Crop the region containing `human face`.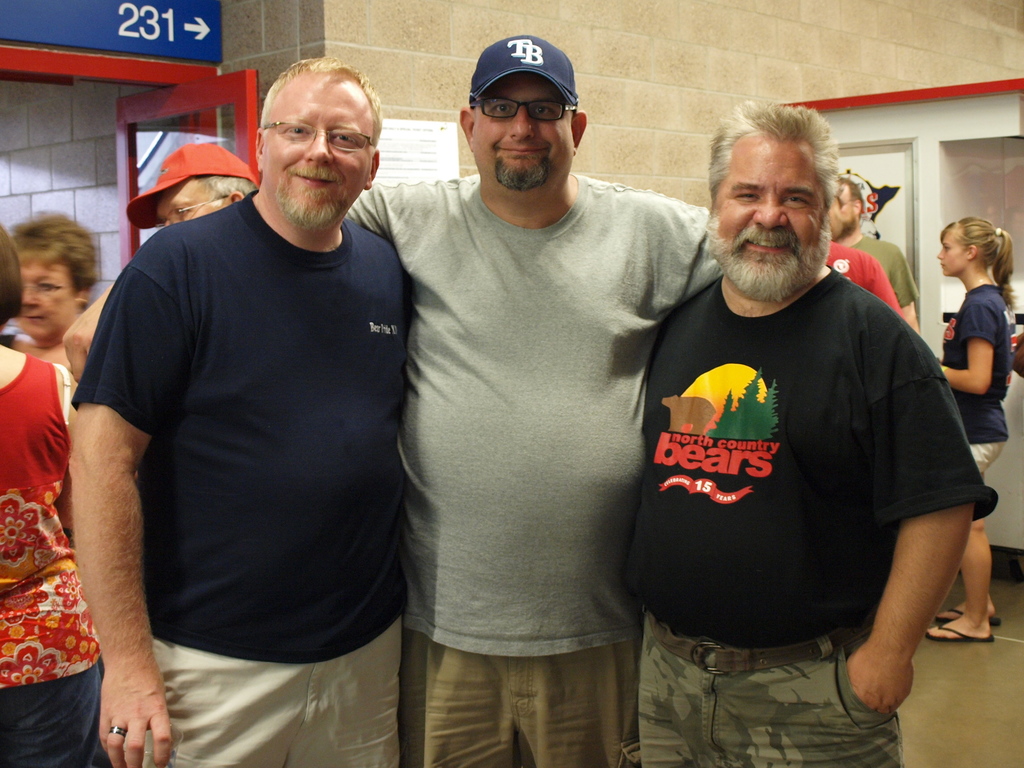
Crop region: detection(264, 73, 374, 221).
